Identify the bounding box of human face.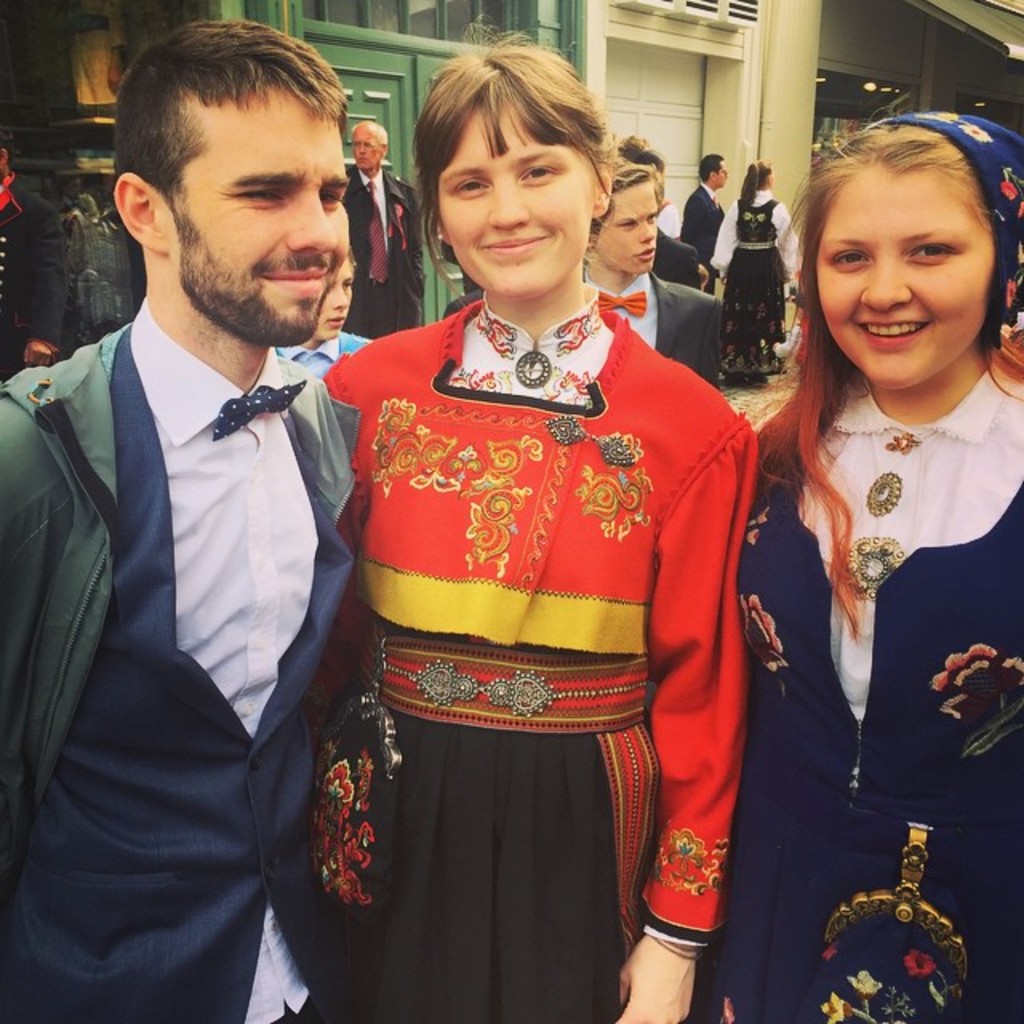
box=[432, 112, 589, 304].
